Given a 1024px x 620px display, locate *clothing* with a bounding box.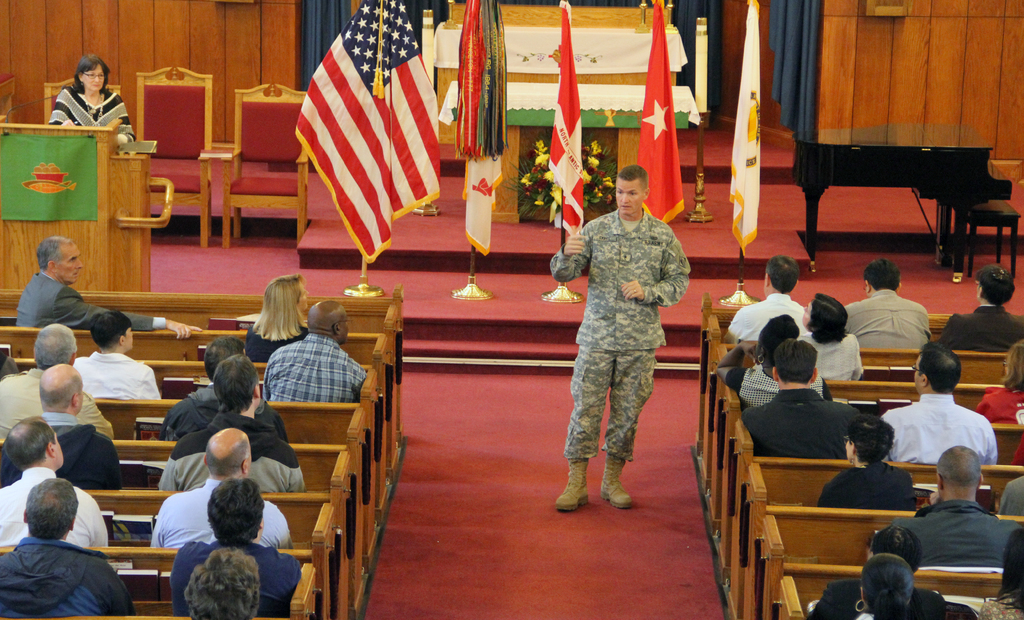
Located: 817, 466, 919, 511.
